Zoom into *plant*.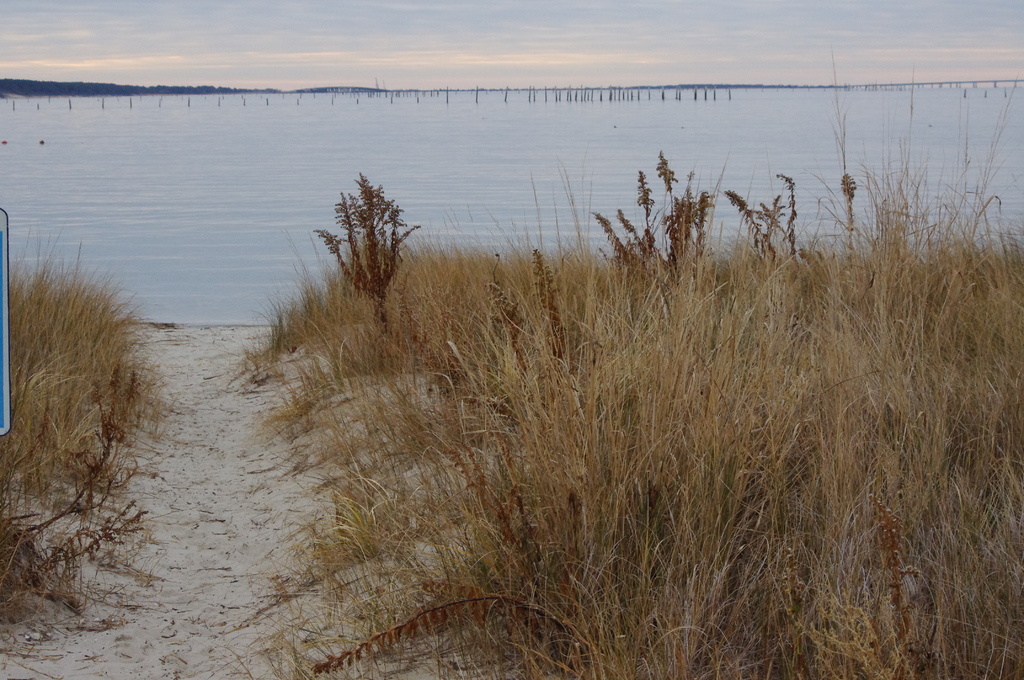
Zoom target: (left=720, top=172, right=797, bottom=270).
